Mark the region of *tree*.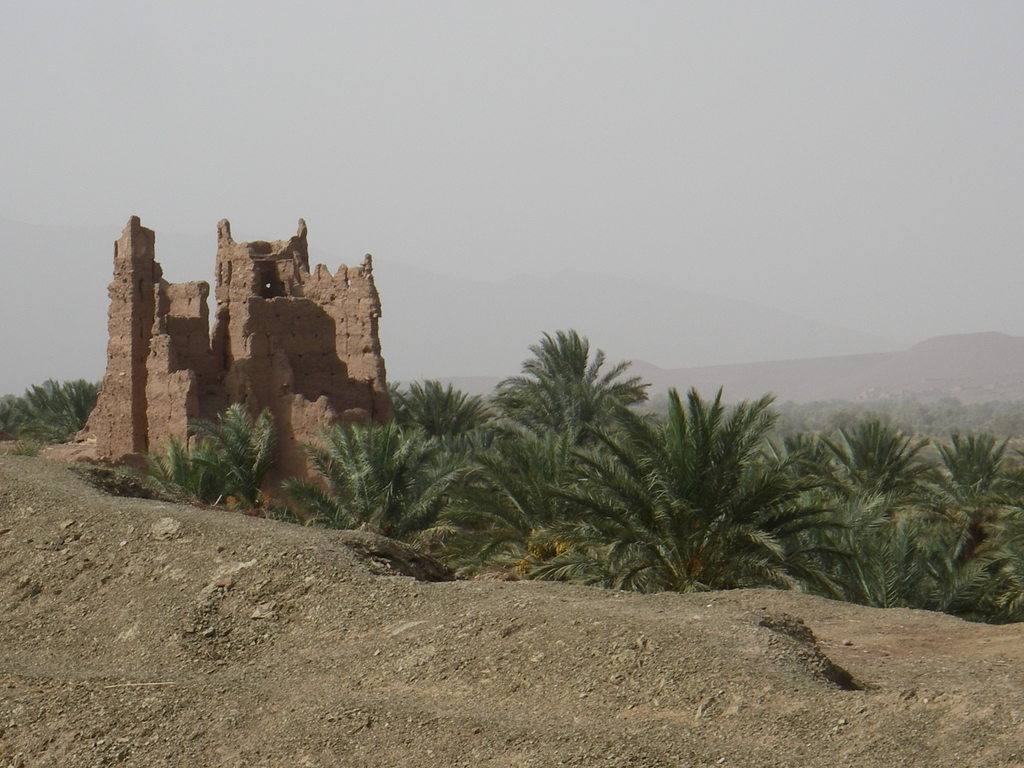
Region: (0,381,93,442).
